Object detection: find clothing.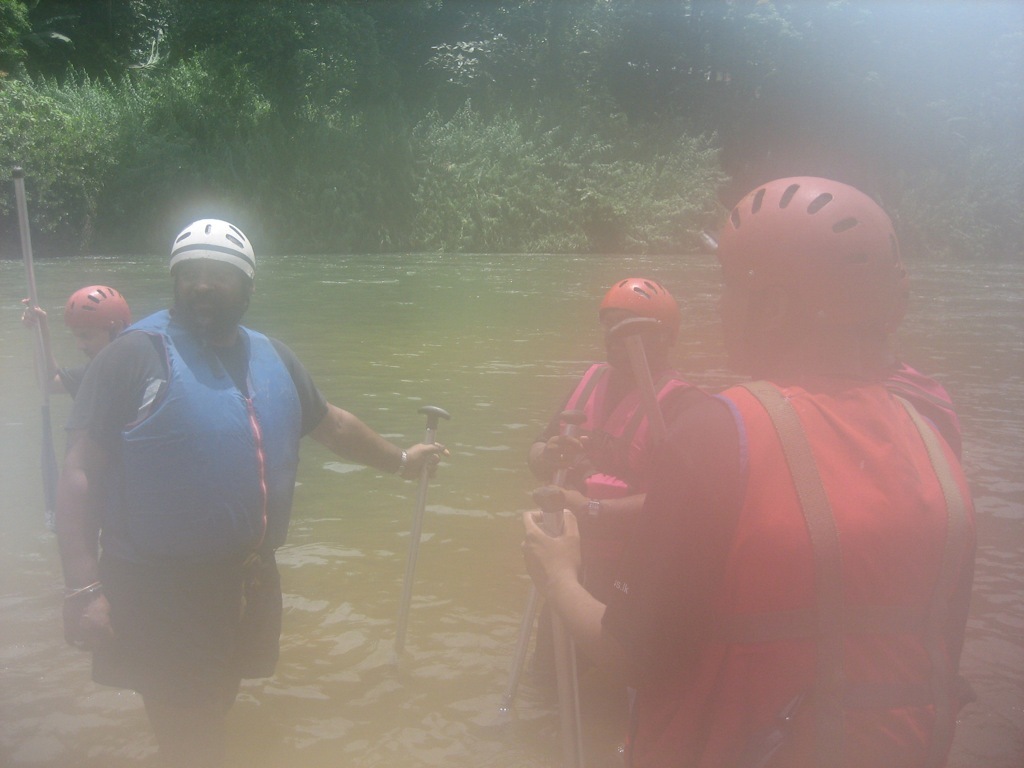
[x1=50, y1=361, x2=83, y2=400].
